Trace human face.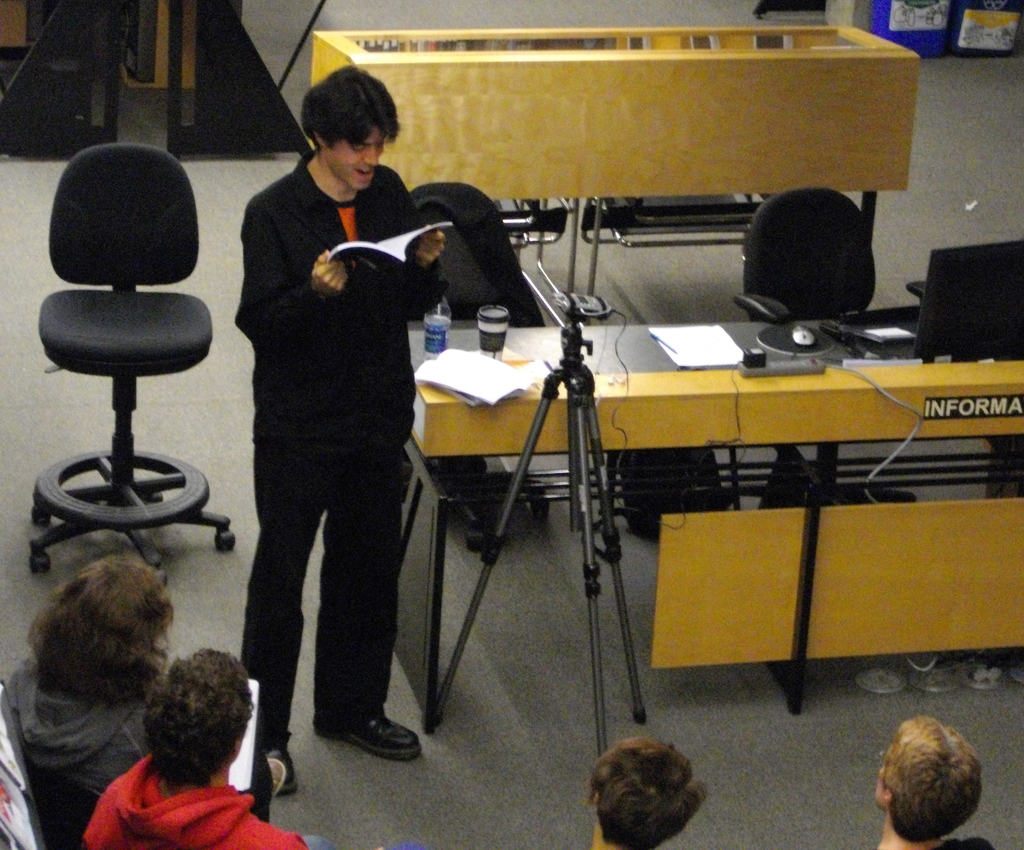
Traced to 325/126/384/192.
